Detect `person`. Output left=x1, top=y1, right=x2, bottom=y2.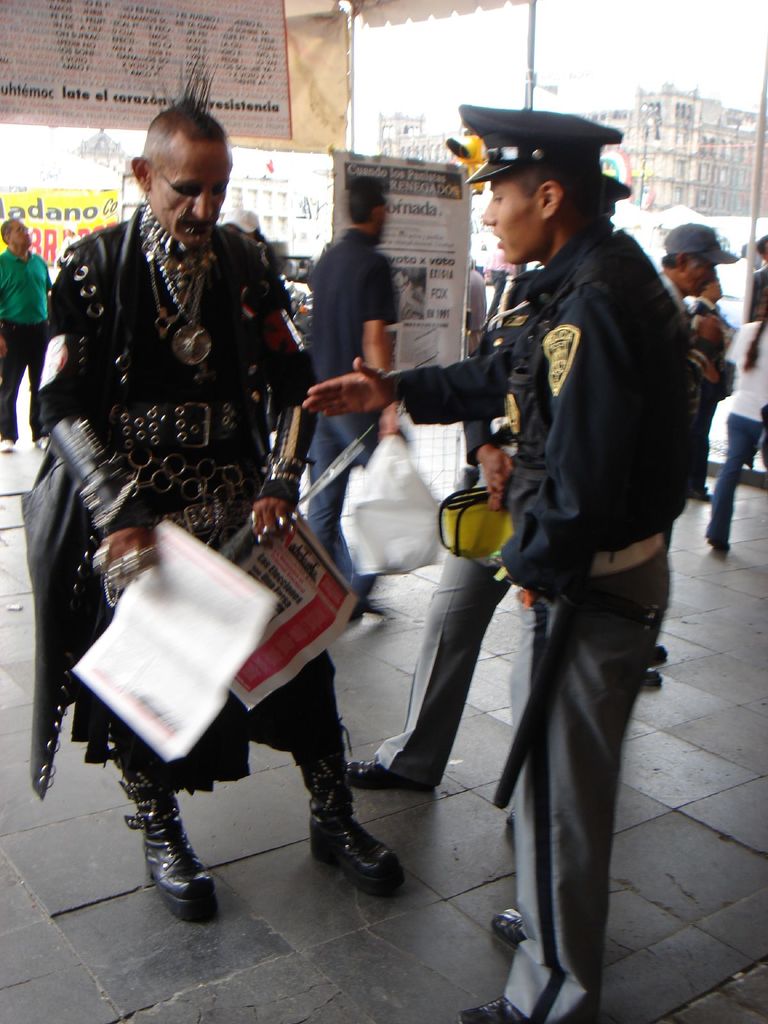
left=41, top=101, right=405, bottom=918.
